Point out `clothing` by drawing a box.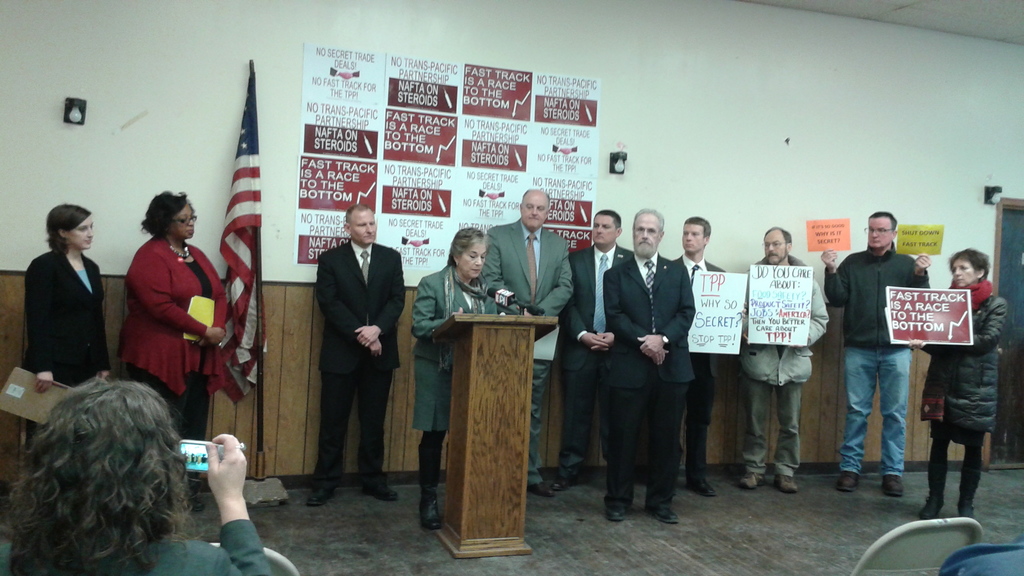
BBox(478, 225, 569, 480).
